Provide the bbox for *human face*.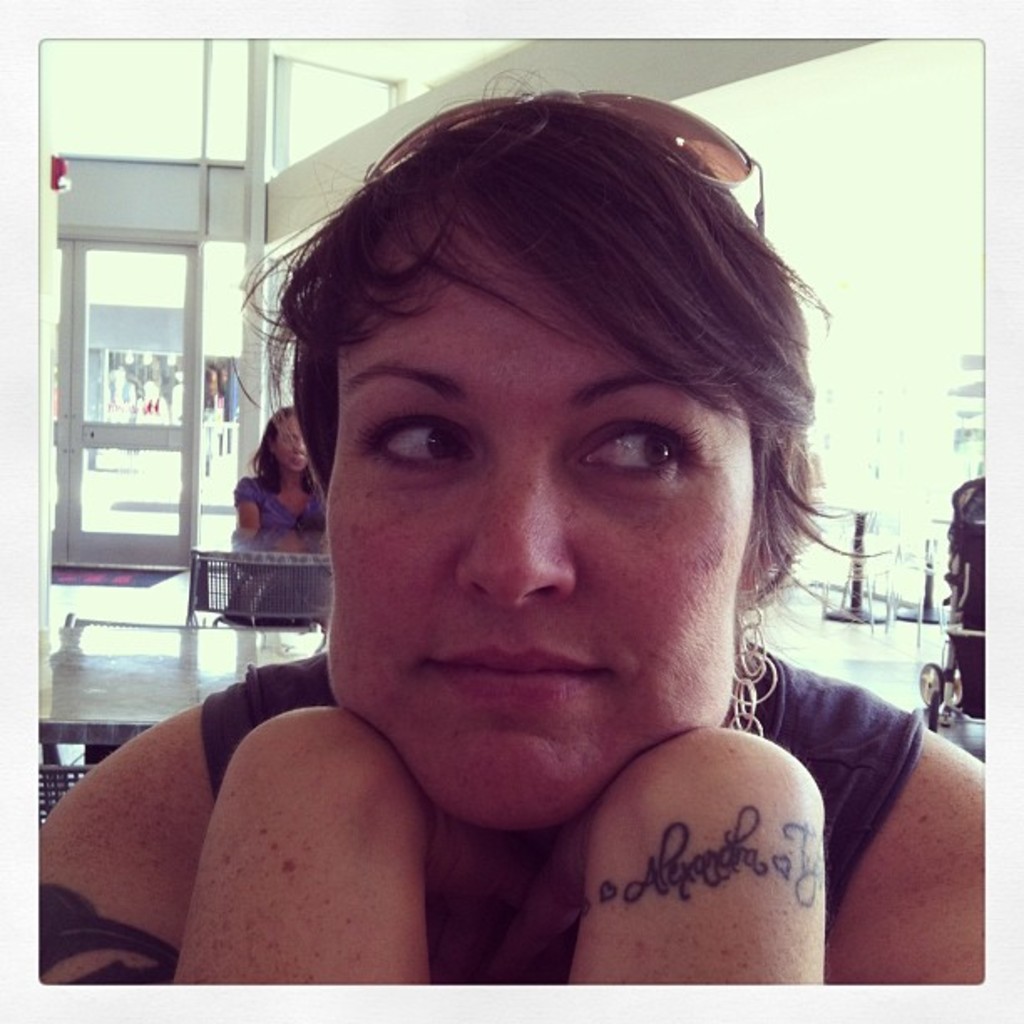
[274, 408, 311, 472].
